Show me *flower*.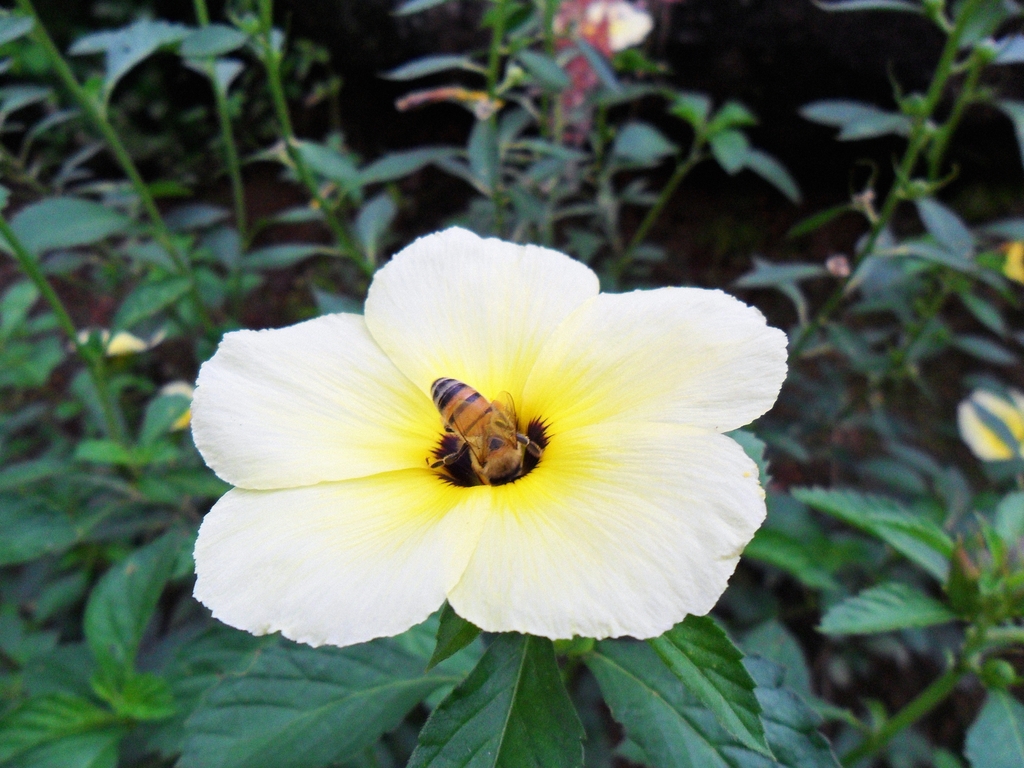
*flower* is here: [left=188, top=225, right=792, bottom=644].
